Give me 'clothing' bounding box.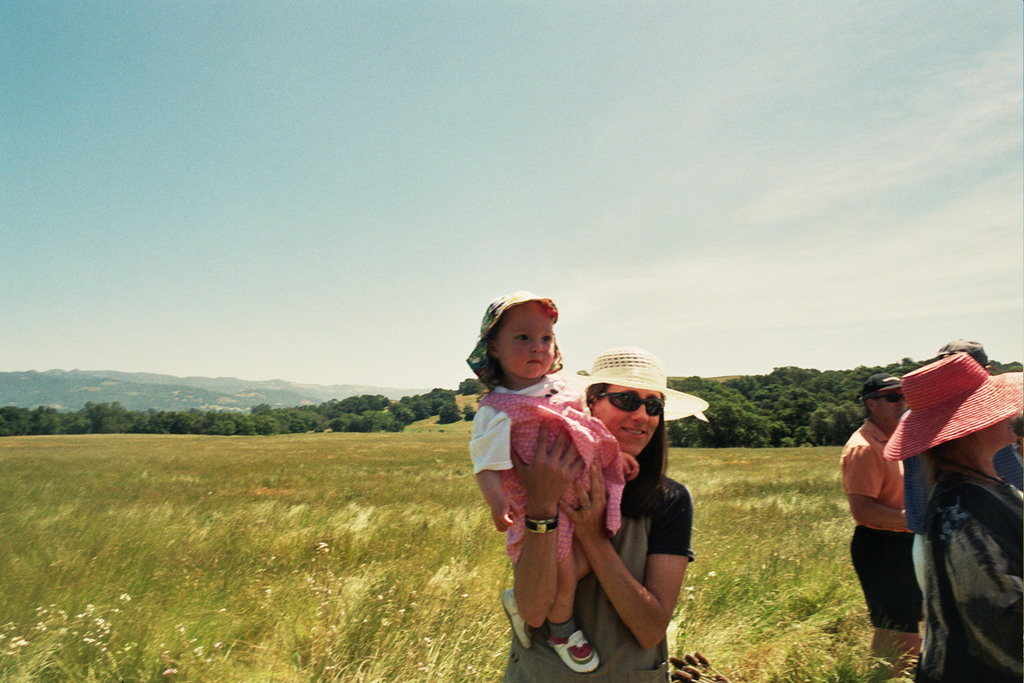
(841, 419, 924, 633).
